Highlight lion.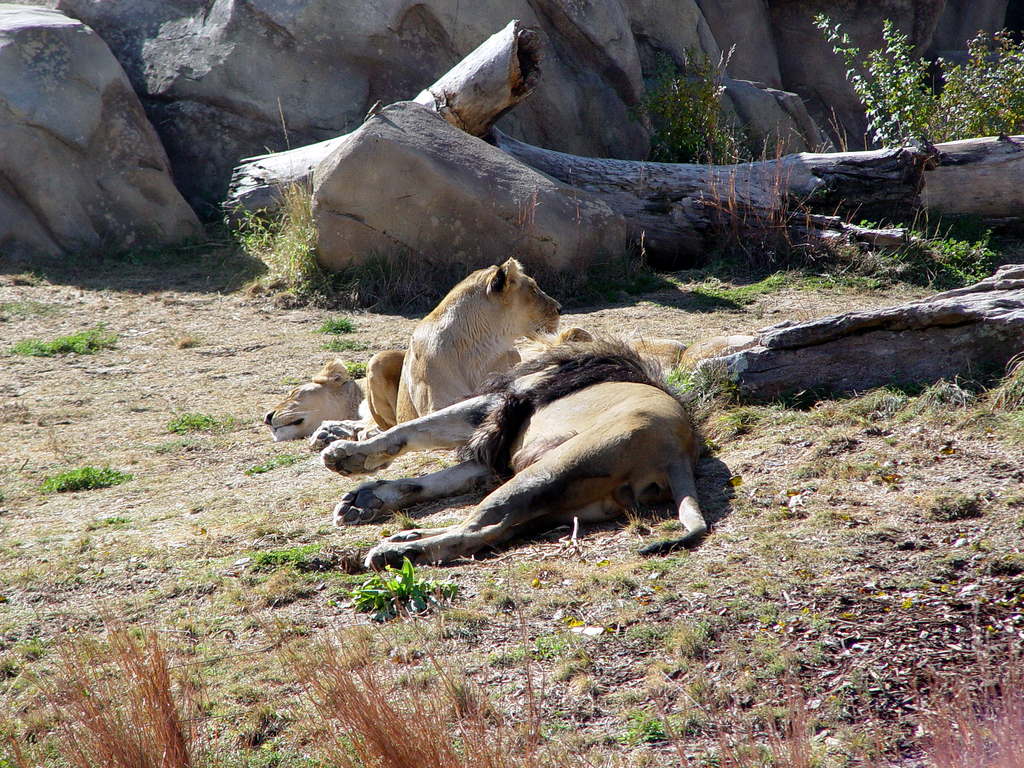
Highlighted region: region(330, 323, 710, 570).
